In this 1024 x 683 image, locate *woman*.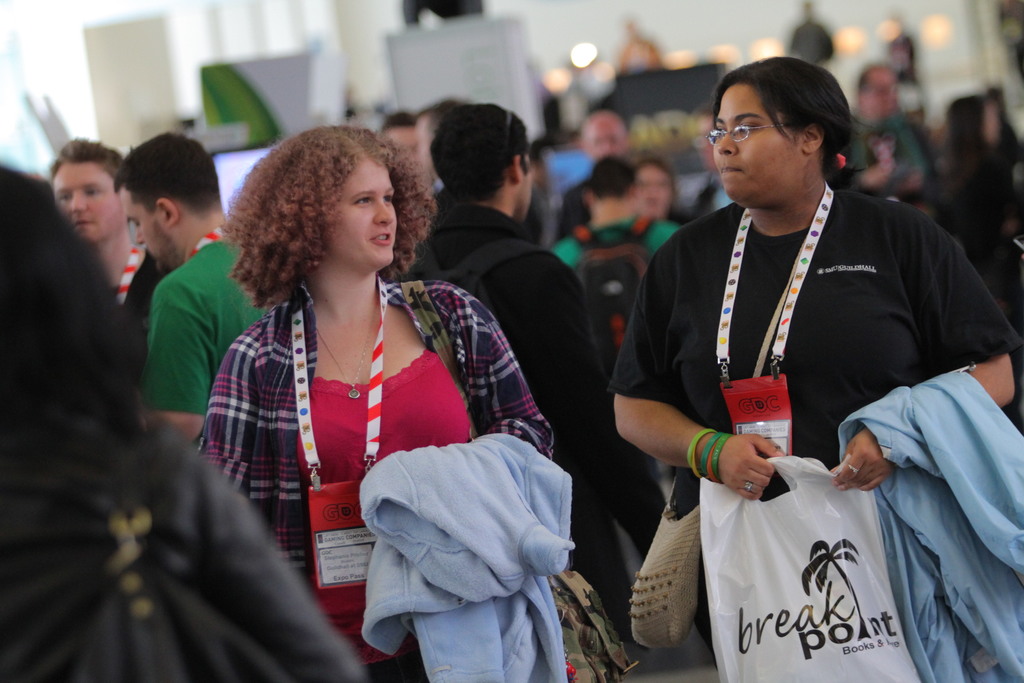
Bounding box: box(164, 110, 500, 599).
